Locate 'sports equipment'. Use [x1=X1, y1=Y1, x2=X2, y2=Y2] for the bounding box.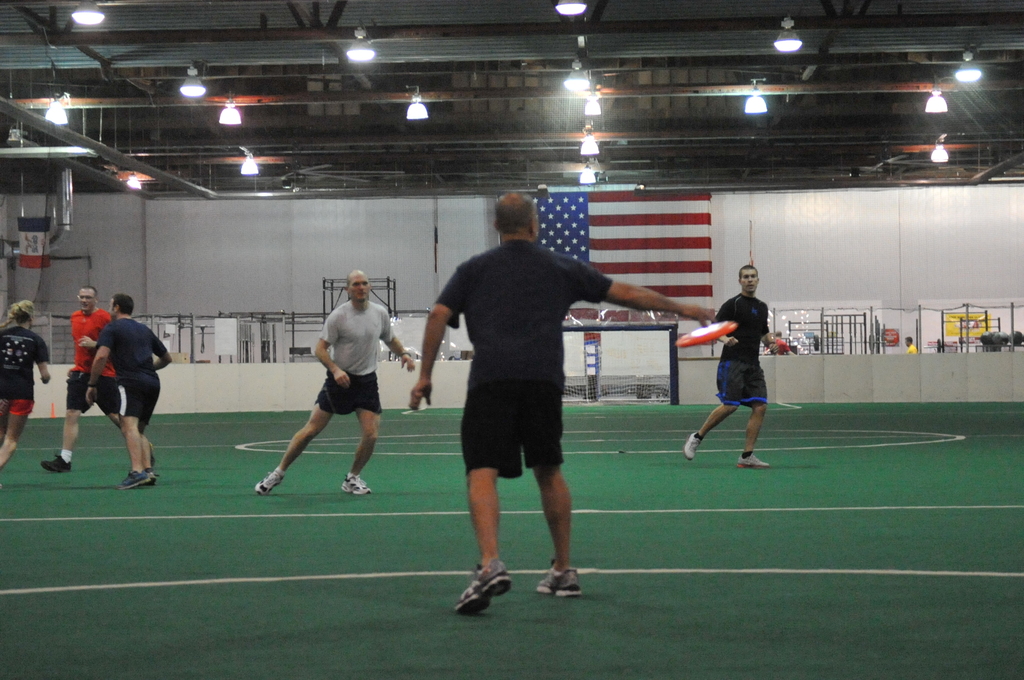
[x1=676, y1=318, x2=738, y2=348].
